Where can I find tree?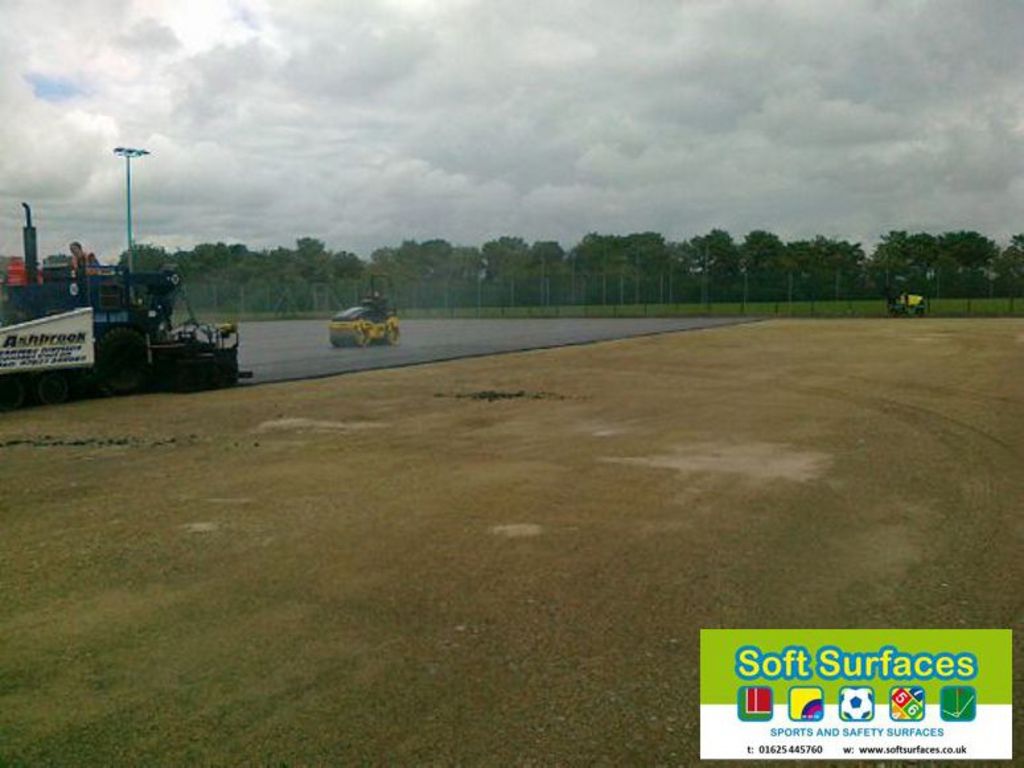
You can find it at [left=172, top=254, right=193, bottom=282].
